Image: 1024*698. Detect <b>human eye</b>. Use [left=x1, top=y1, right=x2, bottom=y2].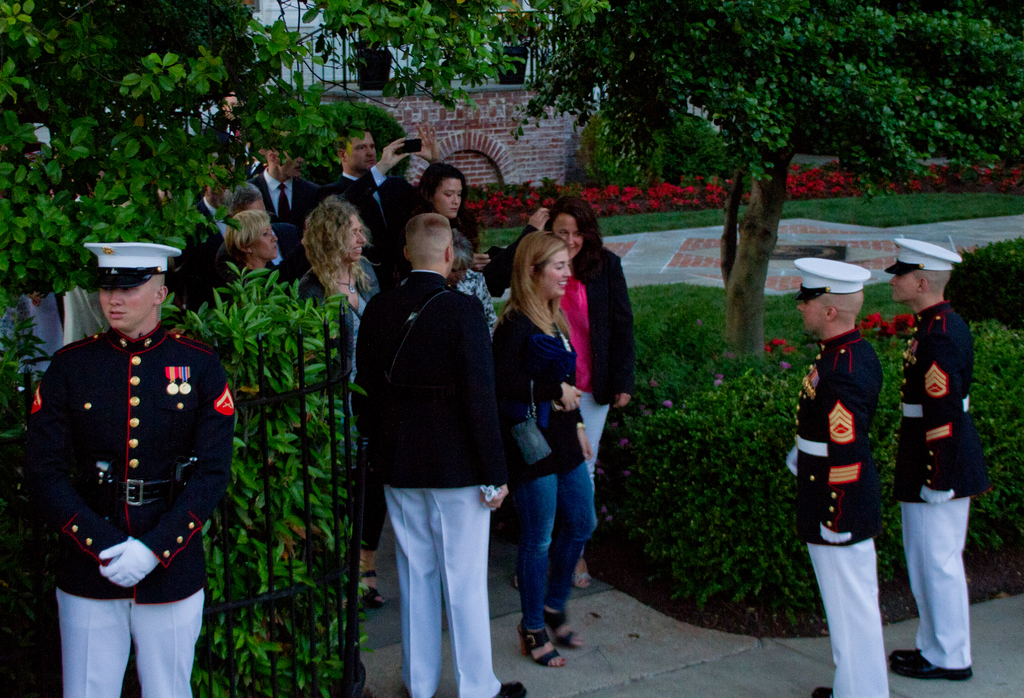
[left=121, top=286, right=135, bottom=292].
